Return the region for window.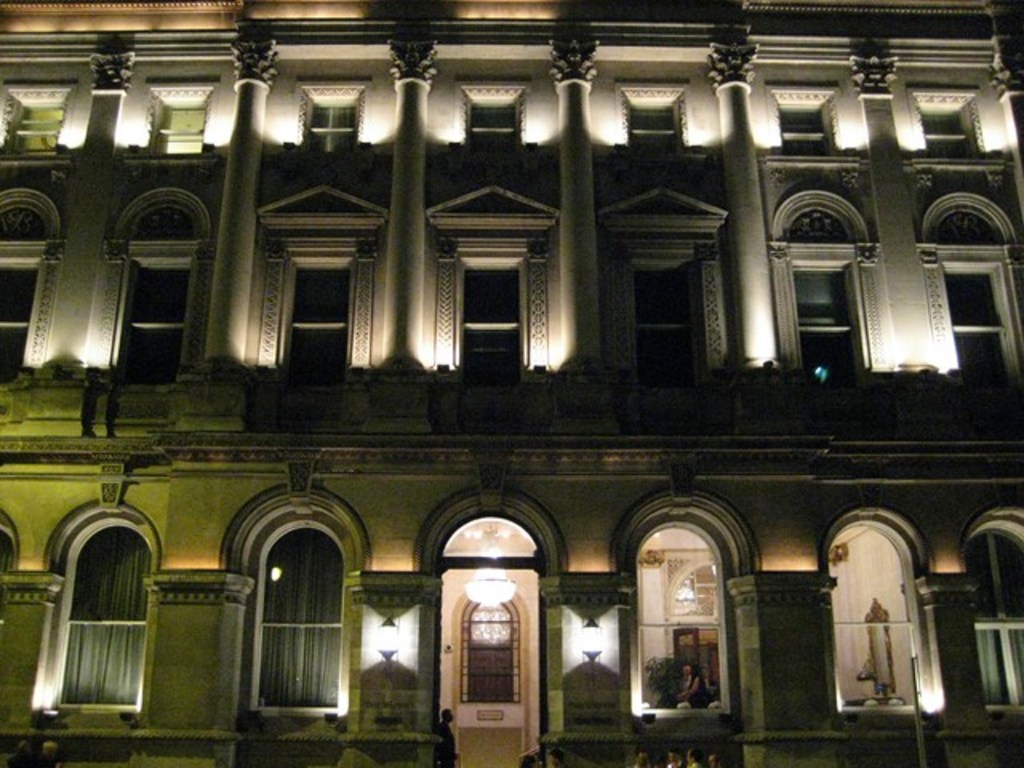
<bbox>774, 110, 830, 155</bbox>.
